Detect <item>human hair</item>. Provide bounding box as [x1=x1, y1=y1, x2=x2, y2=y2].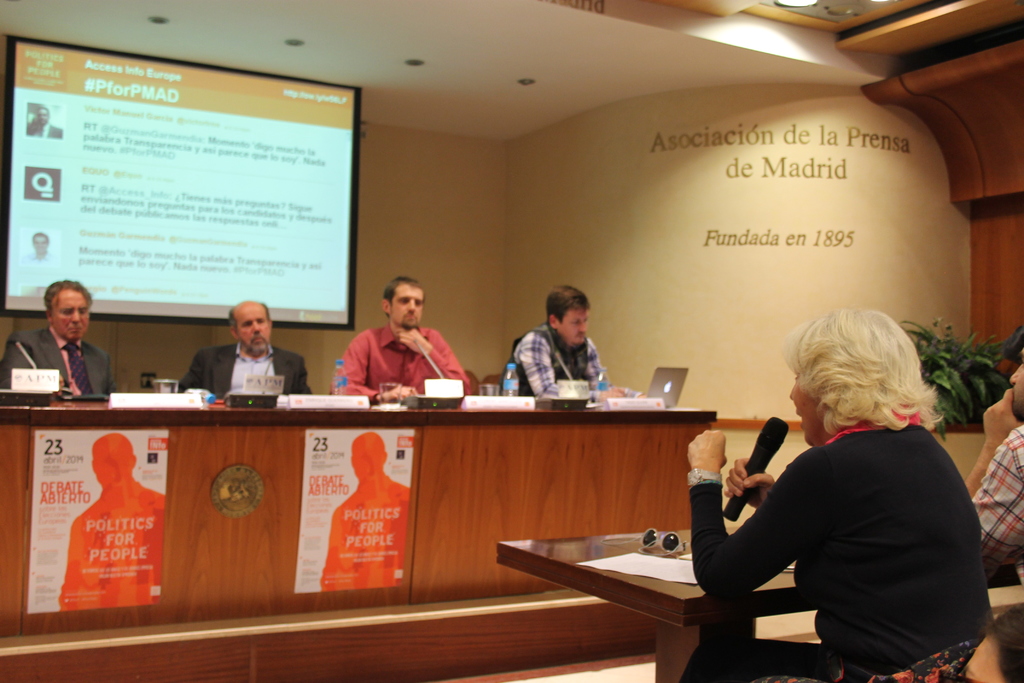
[x1=781, y1=306, x2=945, y2=437].
